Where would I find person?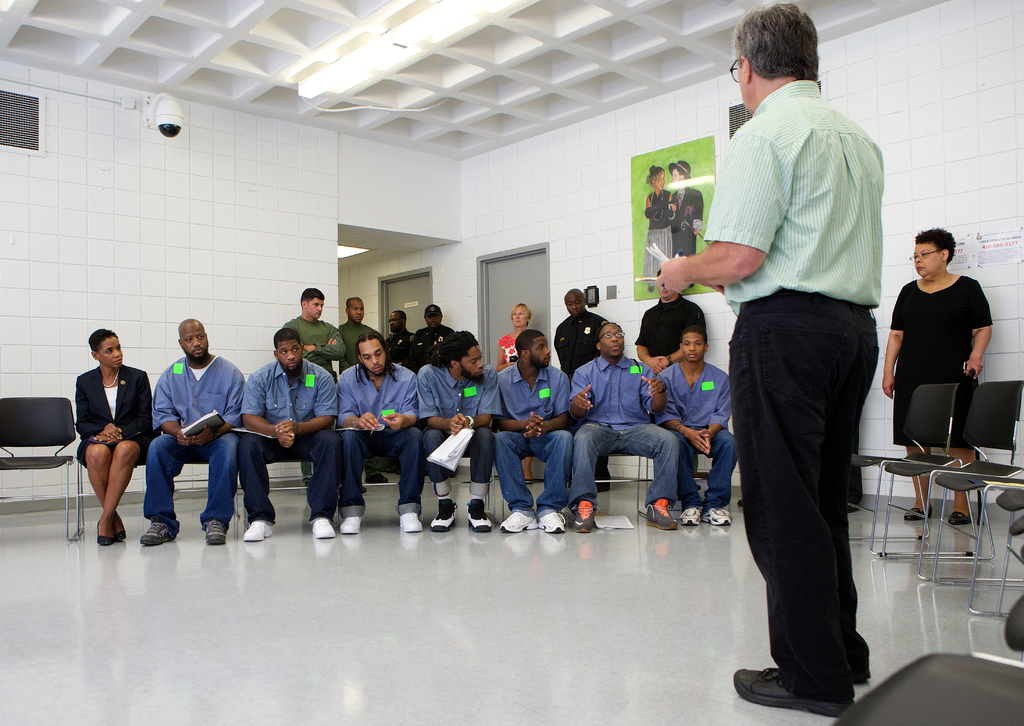
At [388,309,417,371].
